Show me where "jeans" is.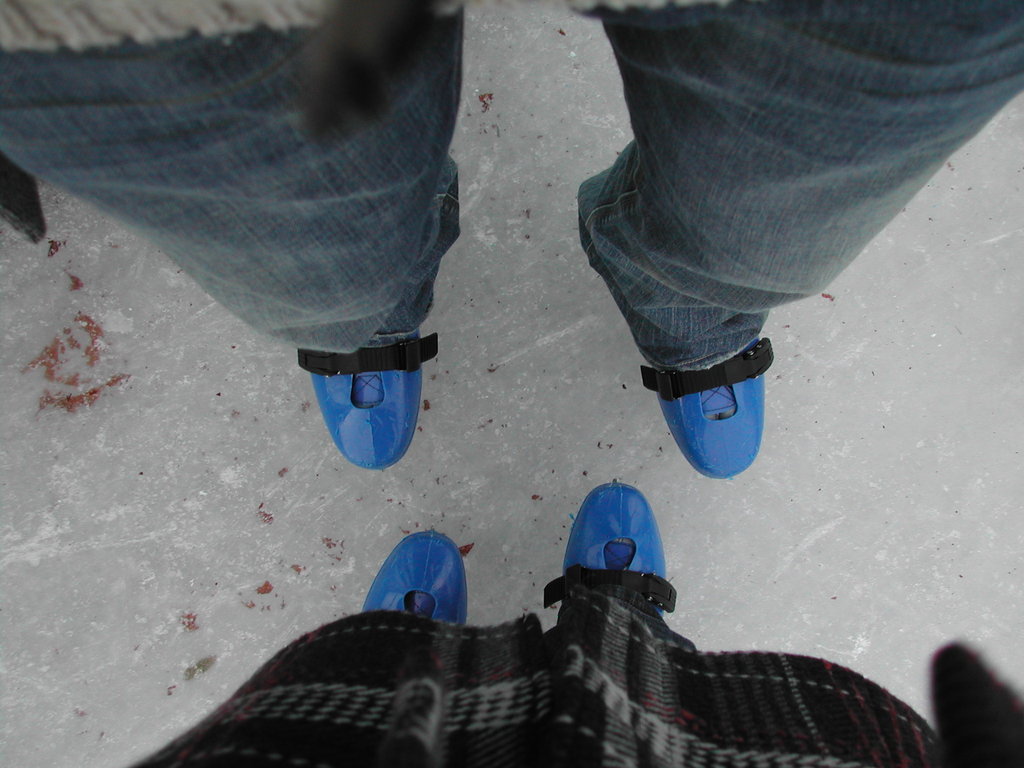
"jeans" is at 579, 4, 1023, 367.
